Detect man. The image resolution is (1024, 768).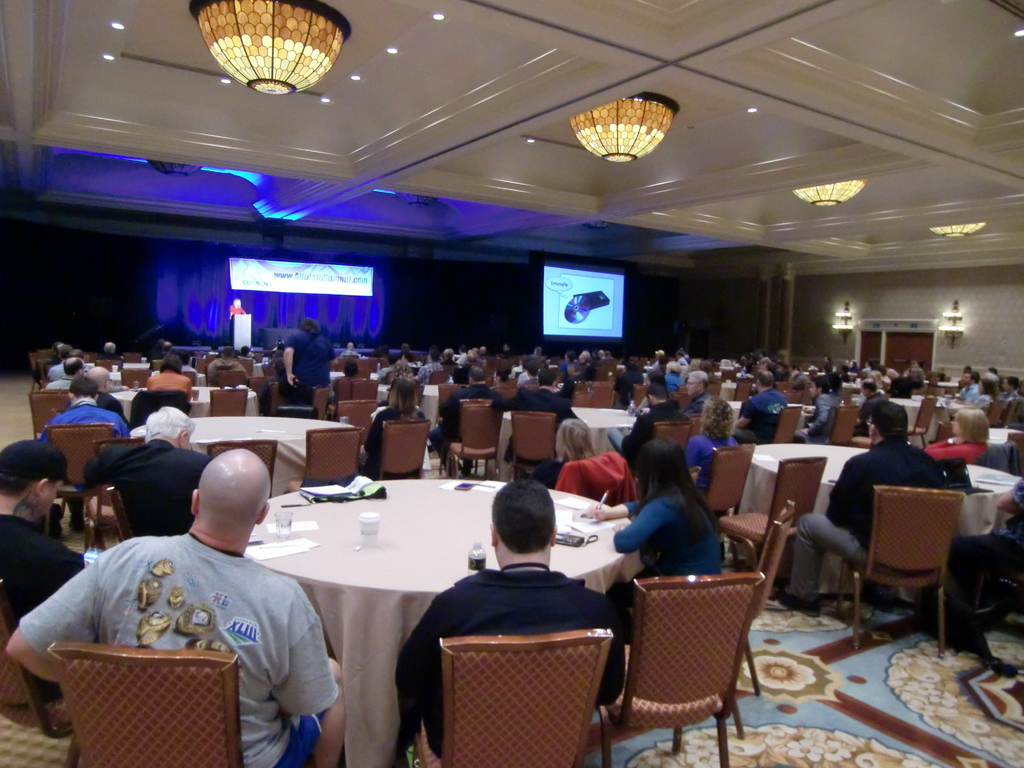
0:440:82:701.
